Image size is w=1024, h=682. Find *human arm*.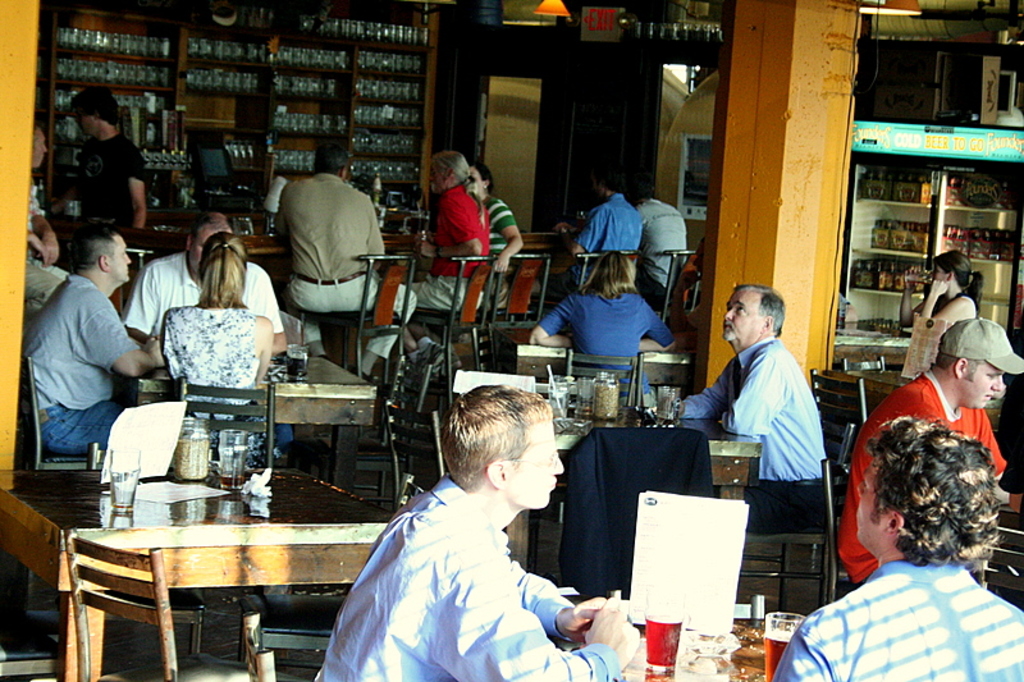
(27,230,51,265).
